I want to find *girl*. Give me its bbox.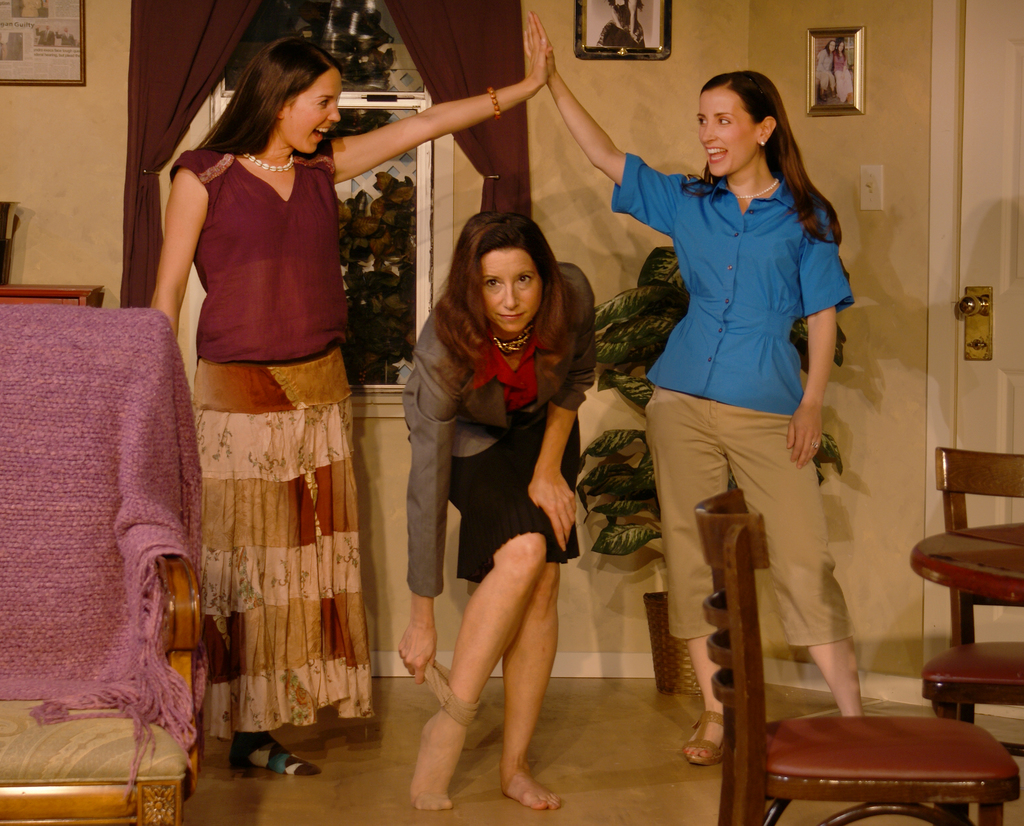
box(149, 11, 548, 778).
